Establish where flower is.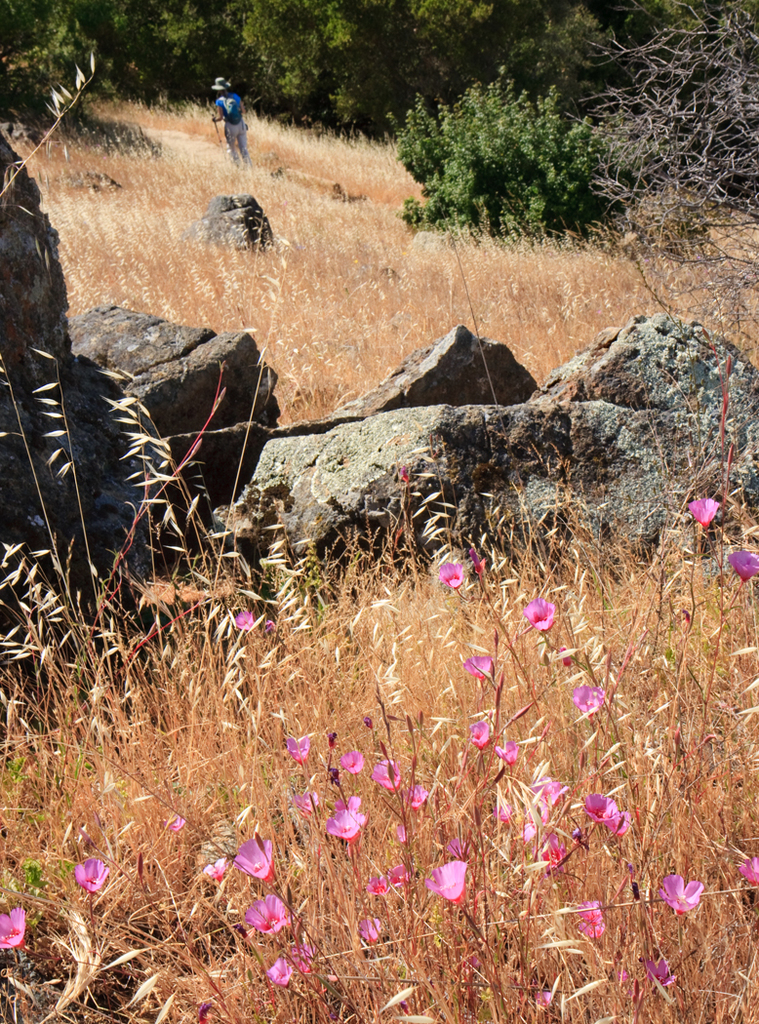
Established at bbox=(534, 781, 569, 822).
